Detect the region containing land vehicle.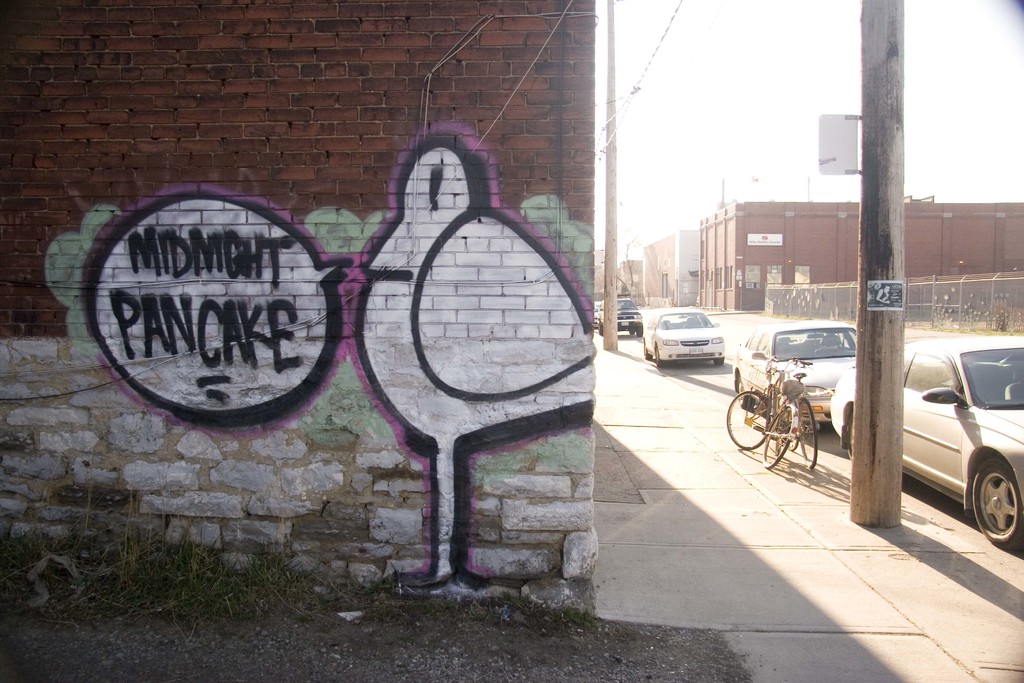
728 350 813 474.
